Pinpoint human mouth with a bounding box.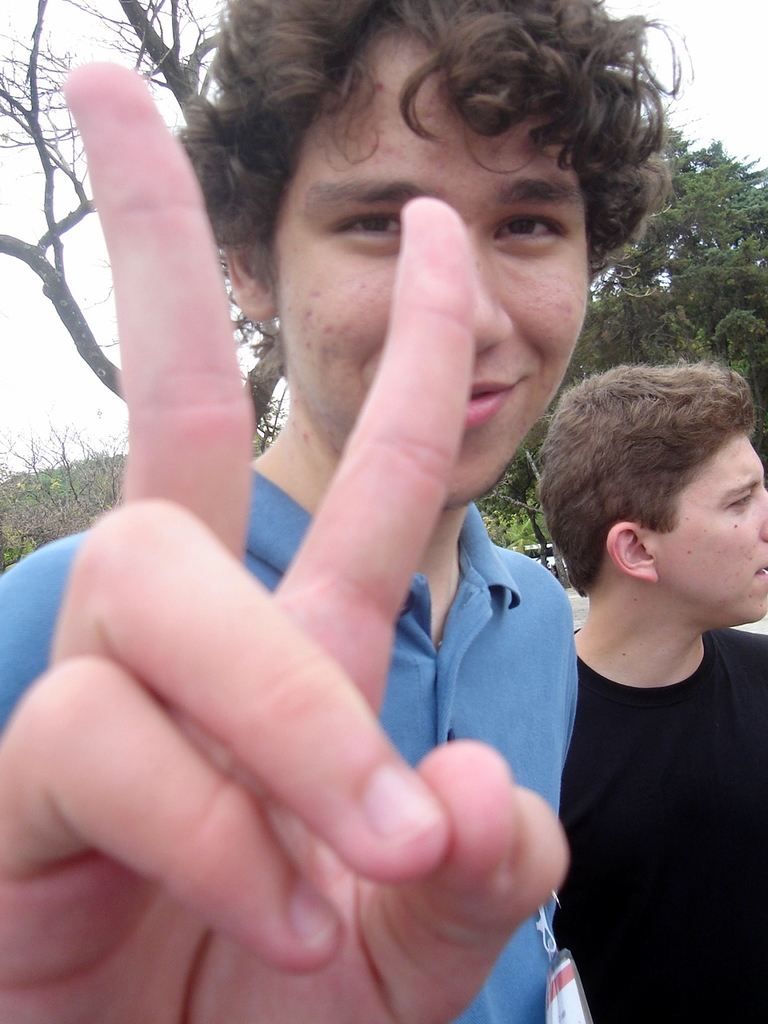
x1=750 y1=562 x2=767 y2=580.
